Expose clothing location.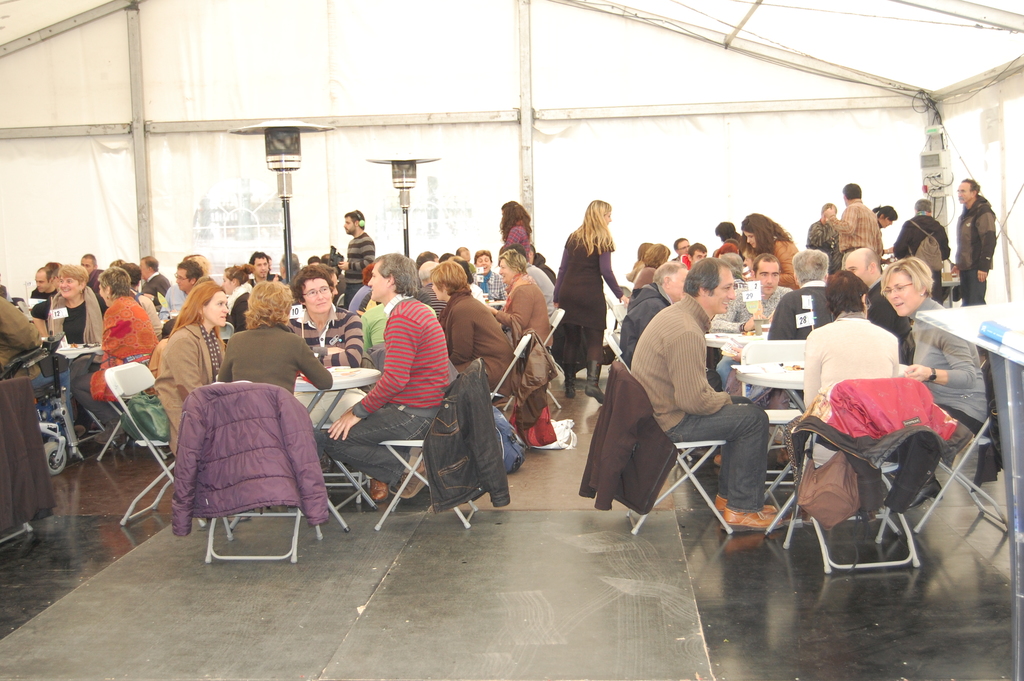
Exposed at crop(955, 198, 998, 303).
